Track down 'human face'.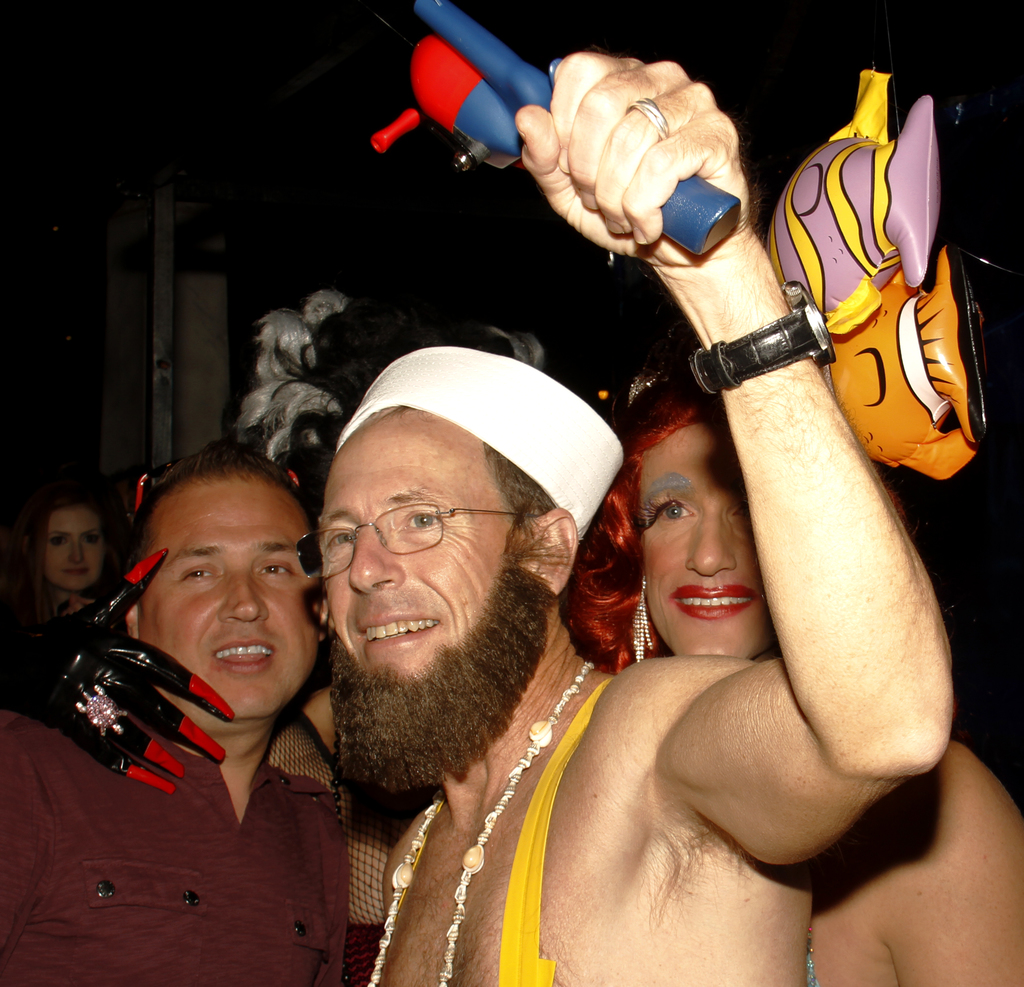
Tracked to box(45, 510, 108, 594).
